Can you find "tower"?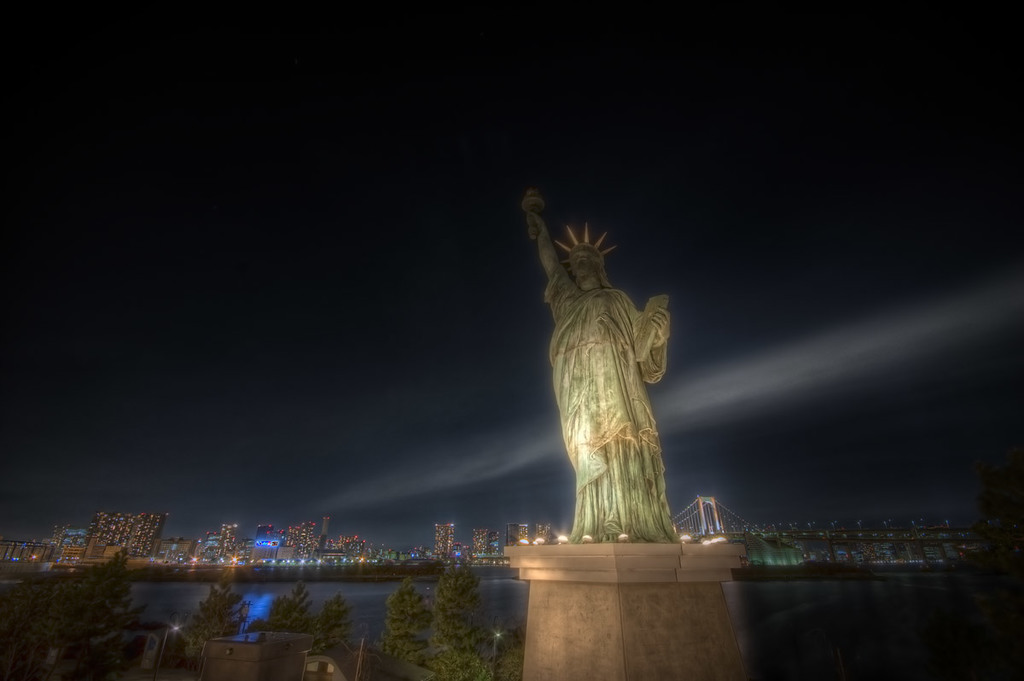
Yes, bounding box: BBox(3, 540, 28, 566).
